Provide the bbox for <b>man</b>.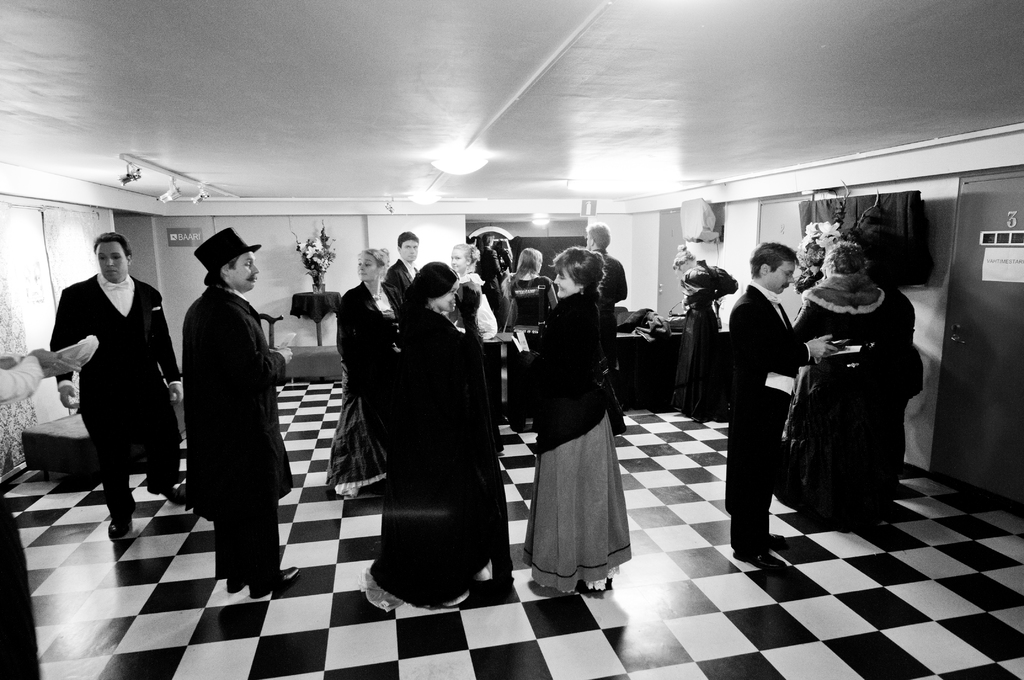
bbox=(381, 216, 436, 301).
